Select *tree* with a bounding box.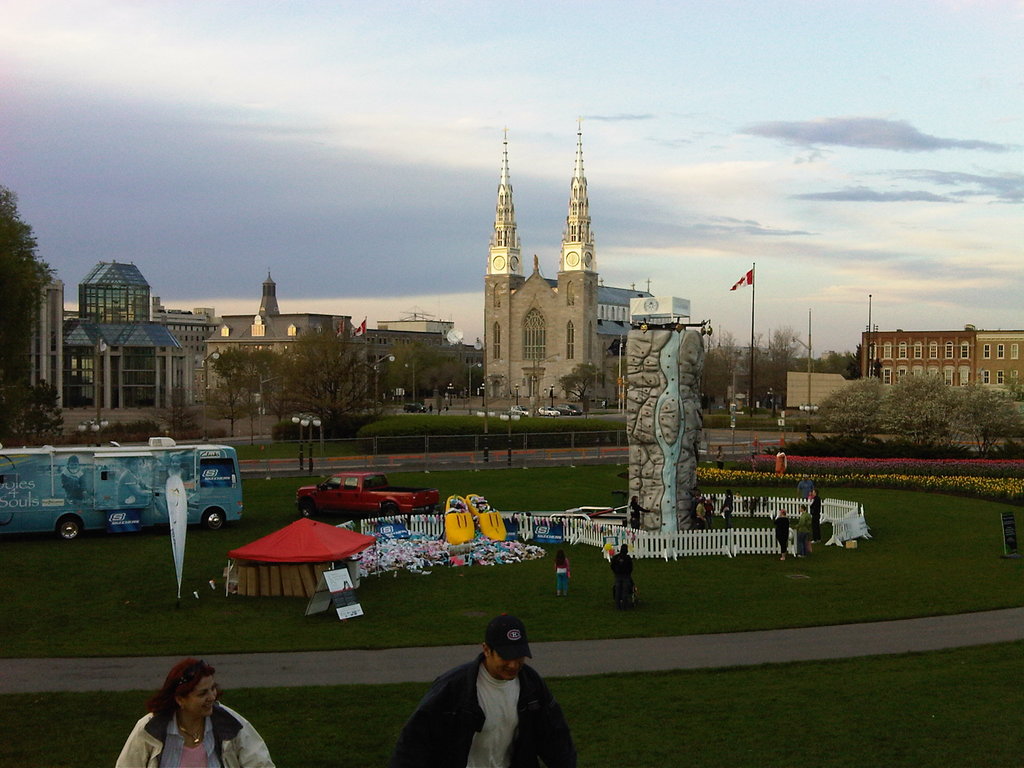
detection(1, 186, 63, 441).
